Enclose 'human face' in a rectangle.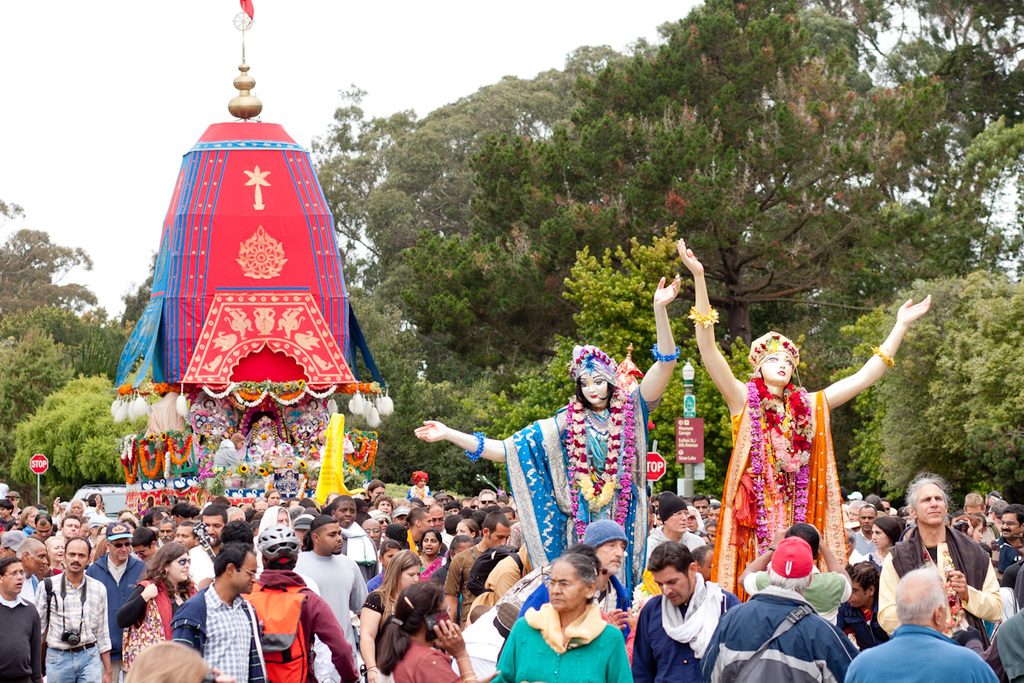
Rect(758, 347, 794, 382).
